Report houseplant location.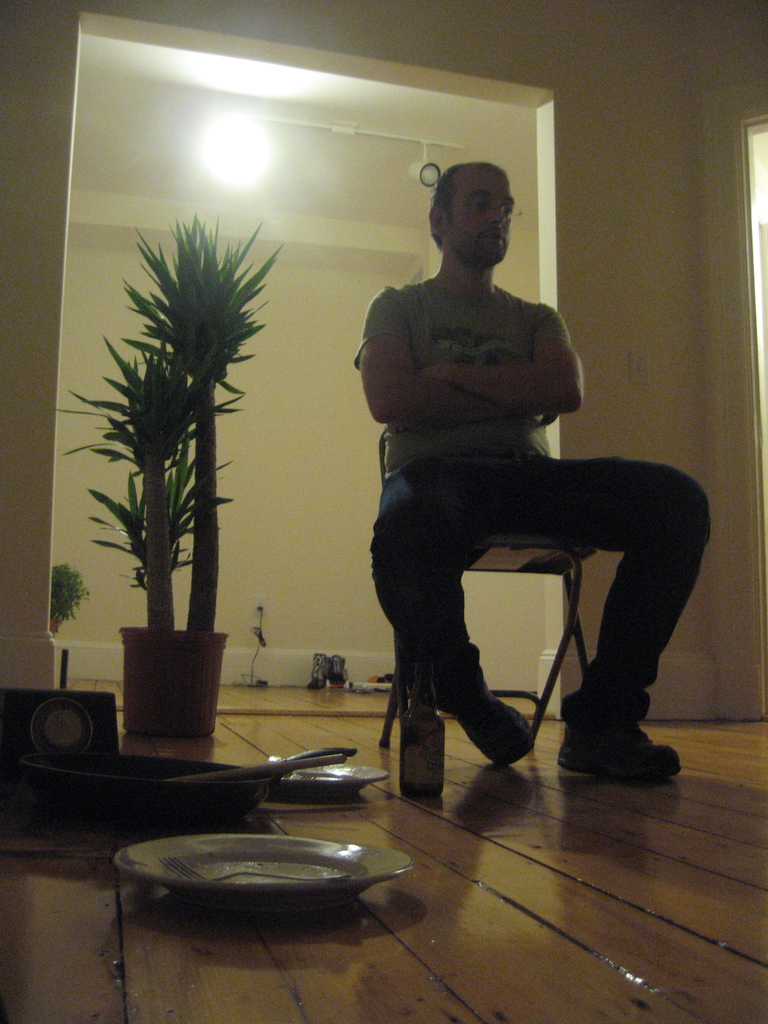
Report: <box>51,211,292,737</box>.
